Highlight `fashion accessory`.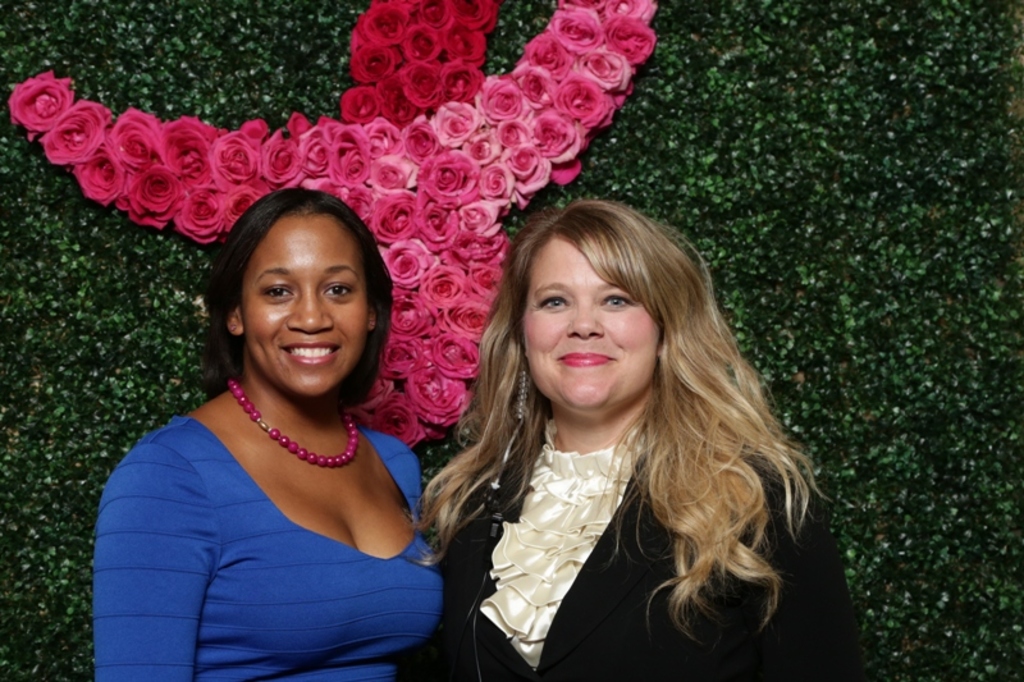
Highlighted region: {"x1": 516, "y1": 363, "x2": 527, "y2": 421}.
